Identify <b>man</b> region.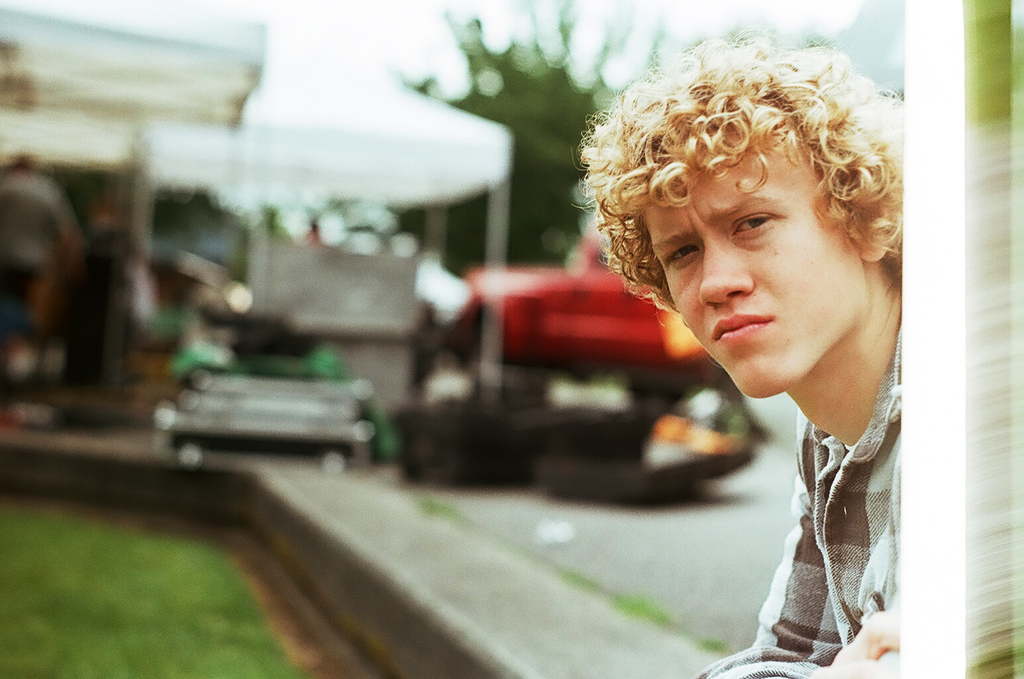
Region: l=569, t=19, r=904, b=678.
